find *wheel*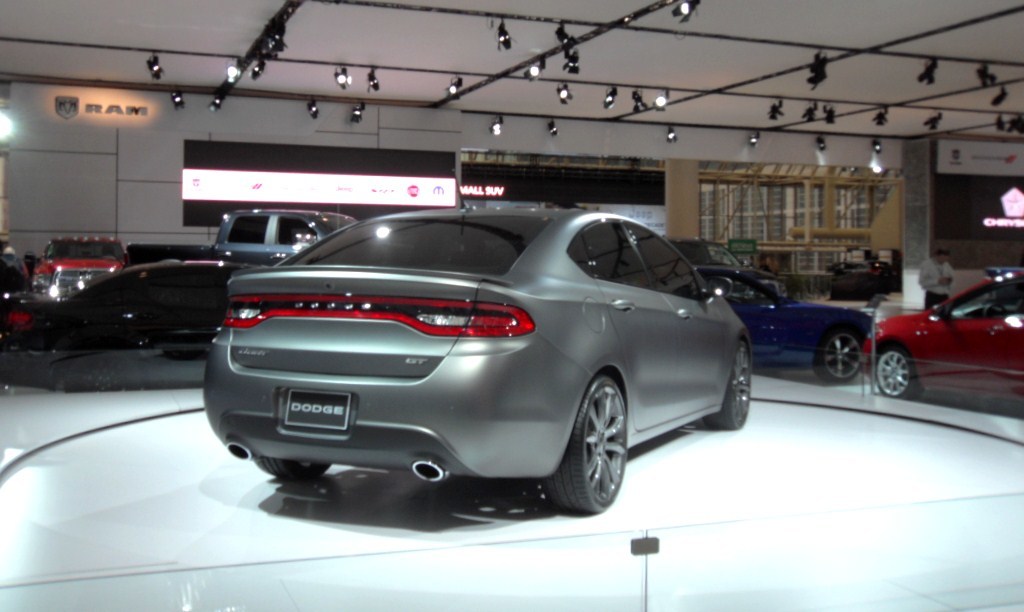
rect(817, 331, 856, 383)
